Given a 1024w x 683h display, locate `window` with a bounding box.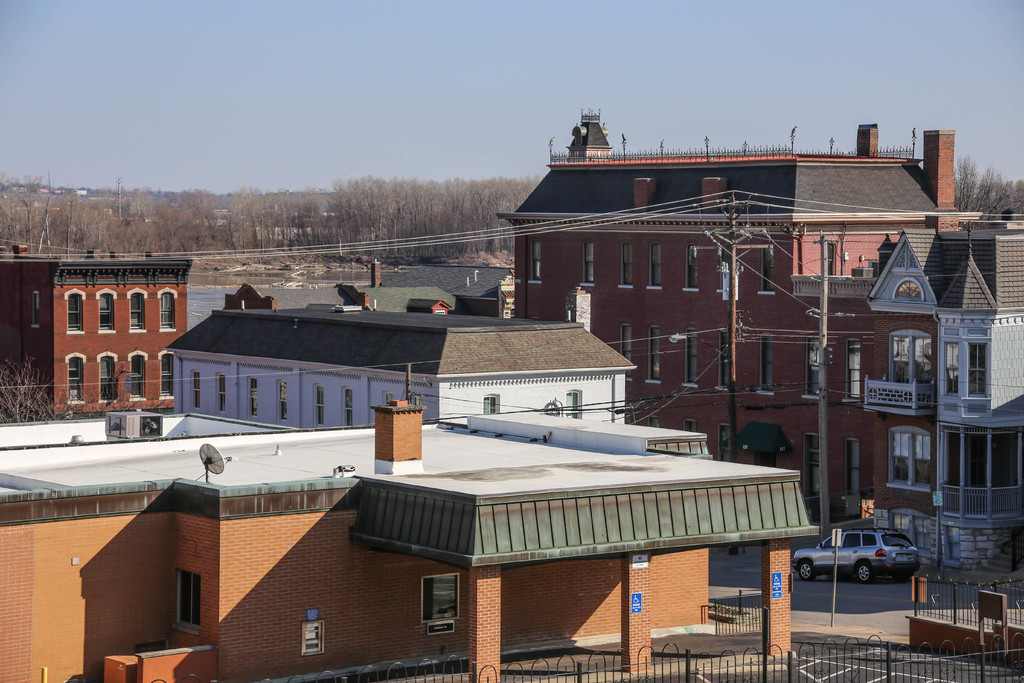
Located: (left=186, top=371, right=204, bottom=409).
